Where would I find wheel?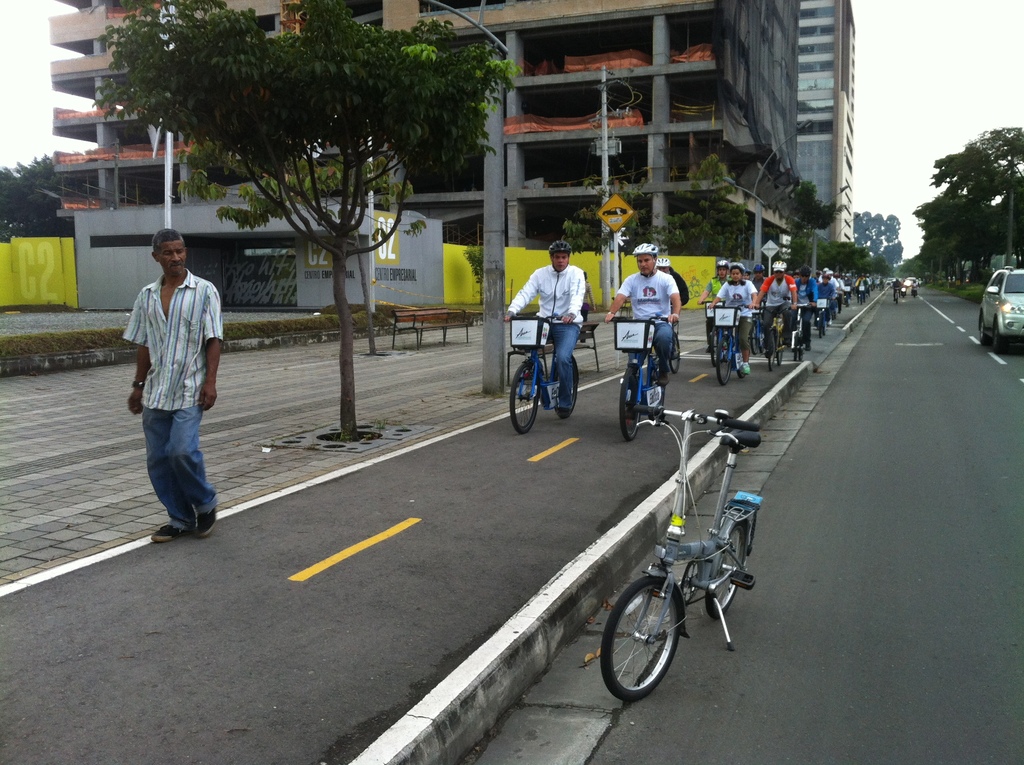
At bbox(826, 318, 827, 335).
